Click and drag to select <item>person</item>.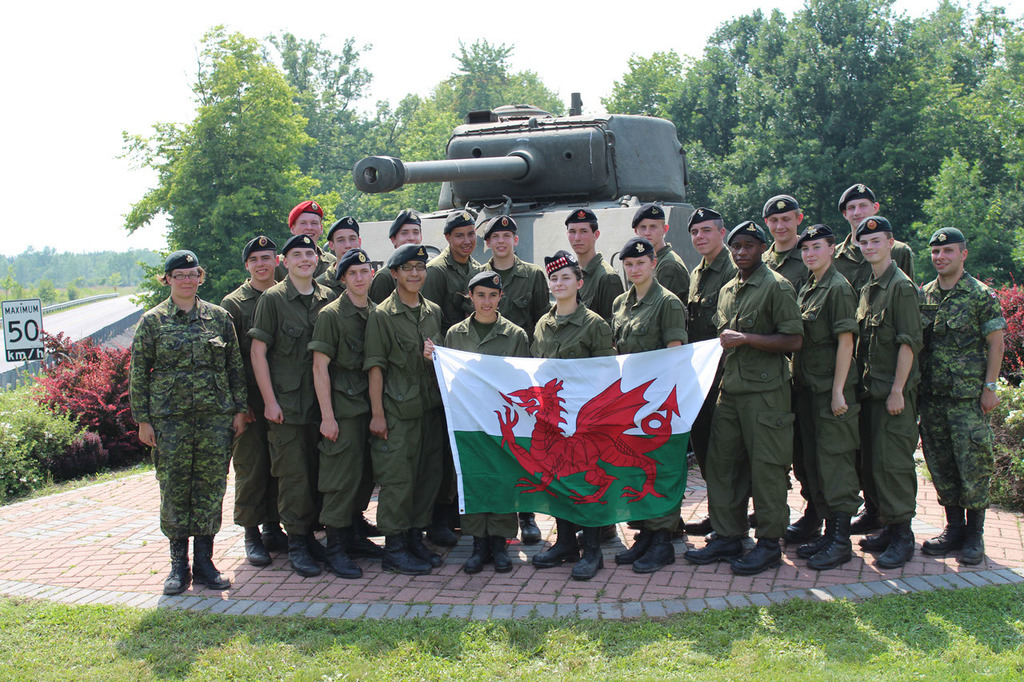
Selection: BBox(320, 247, 381, 580).
